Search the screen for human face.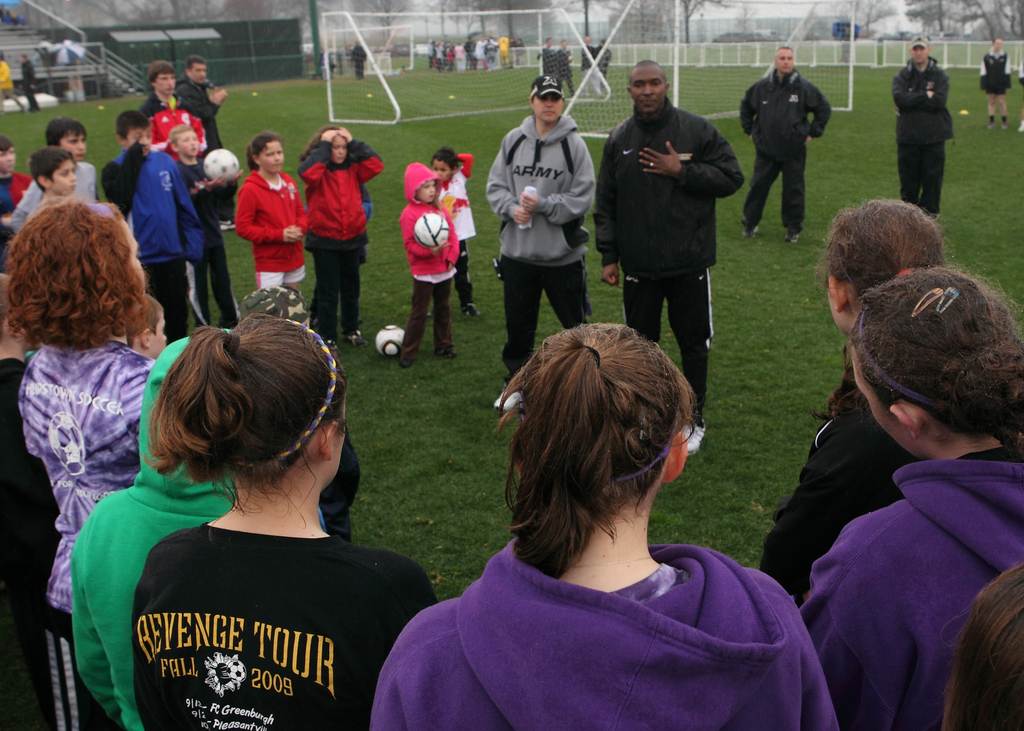
Found at 257, 141, 283, 171.
